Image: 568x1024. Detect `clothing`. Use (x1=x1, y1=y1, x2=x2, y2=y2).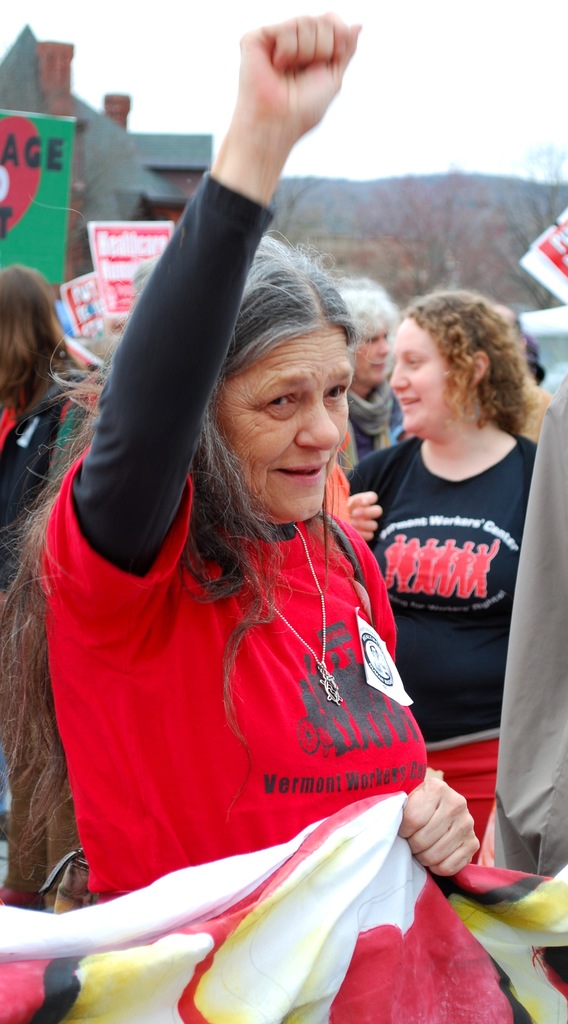
(x1=345, y1=428, x2=537, y2=861).
